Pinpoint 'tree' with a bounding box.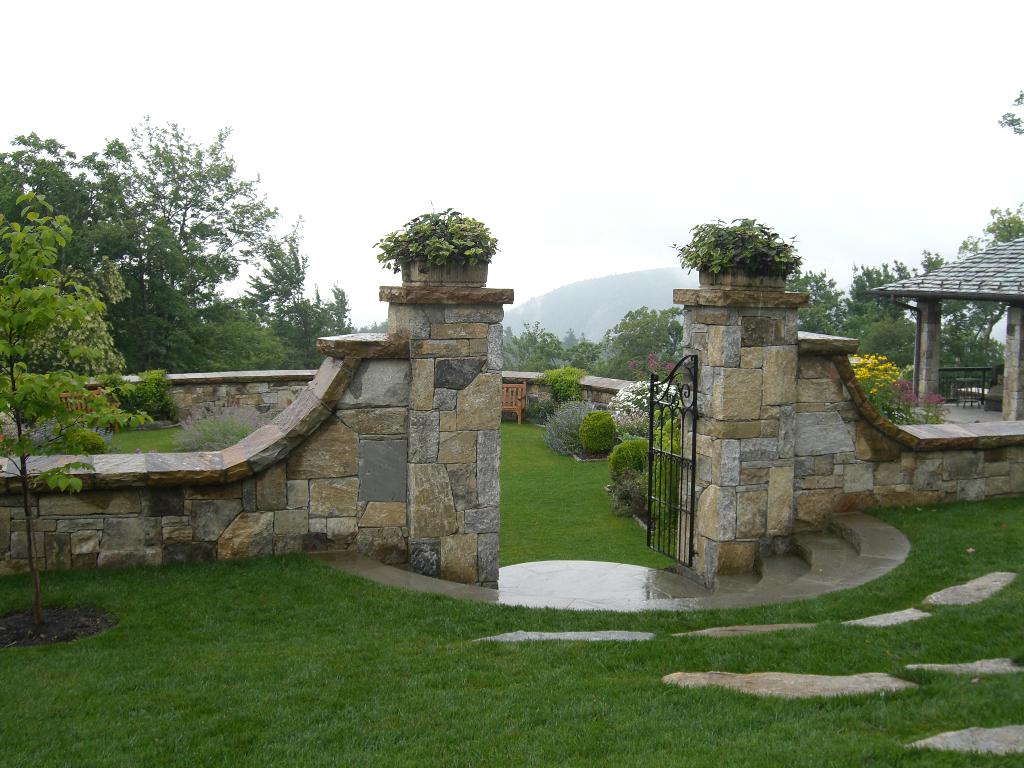
<region>196, 212, 369, 383</region>.
